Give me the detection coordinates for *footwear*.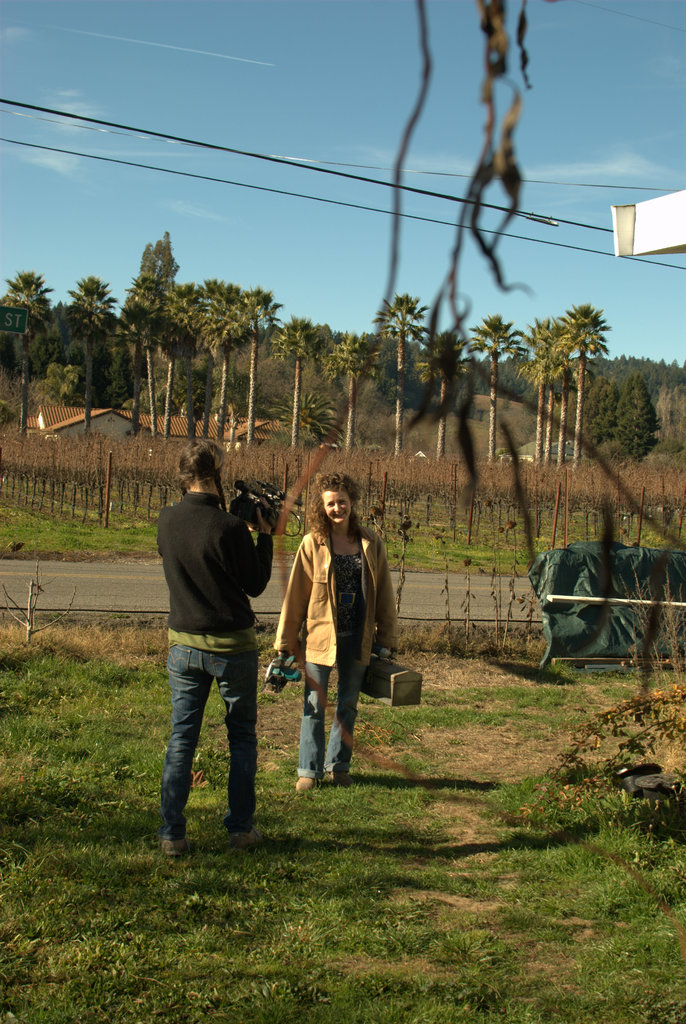
{"left": 230, "top": 824, "right": 264, "bottom": 847}.
